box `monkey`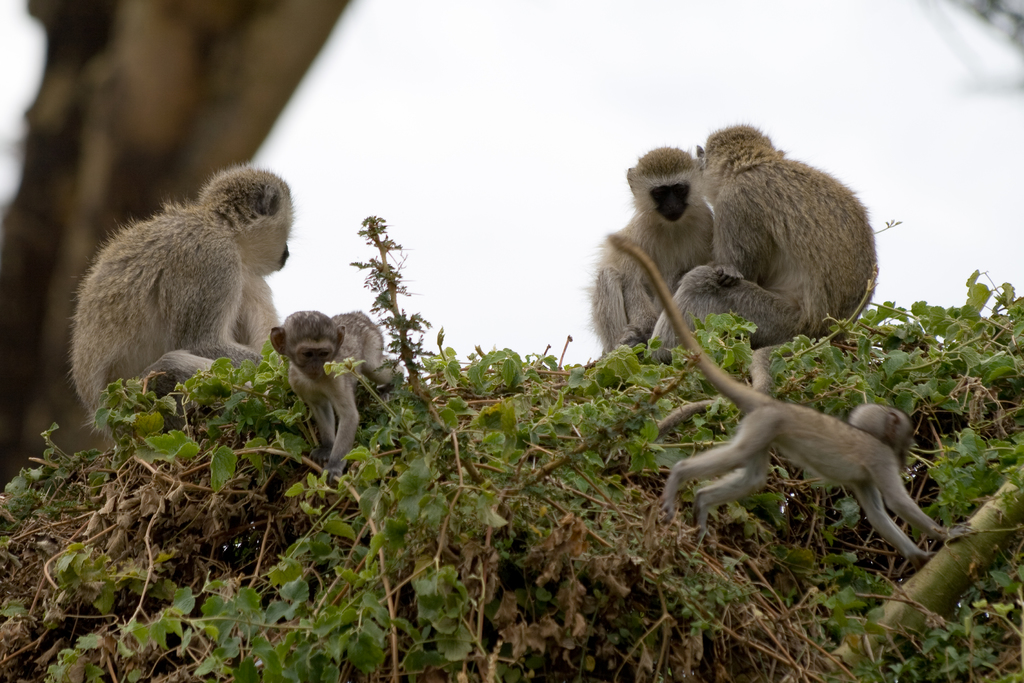
crop(65, 160, 296, 431)
